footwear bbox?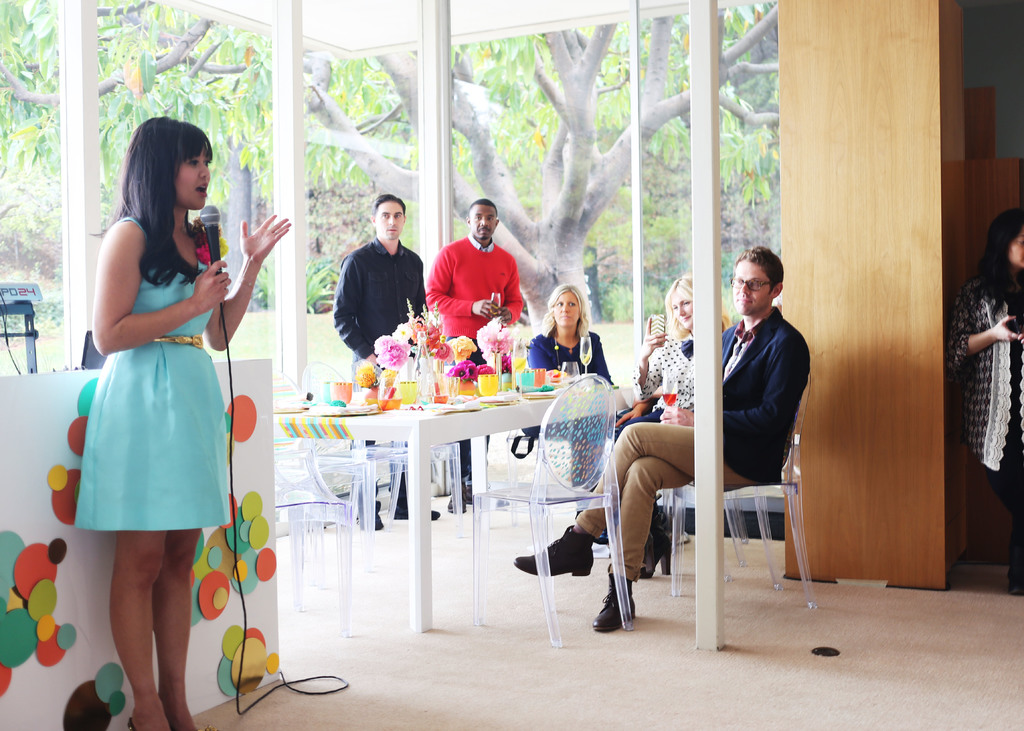
region(393, 501, 440, 517)
